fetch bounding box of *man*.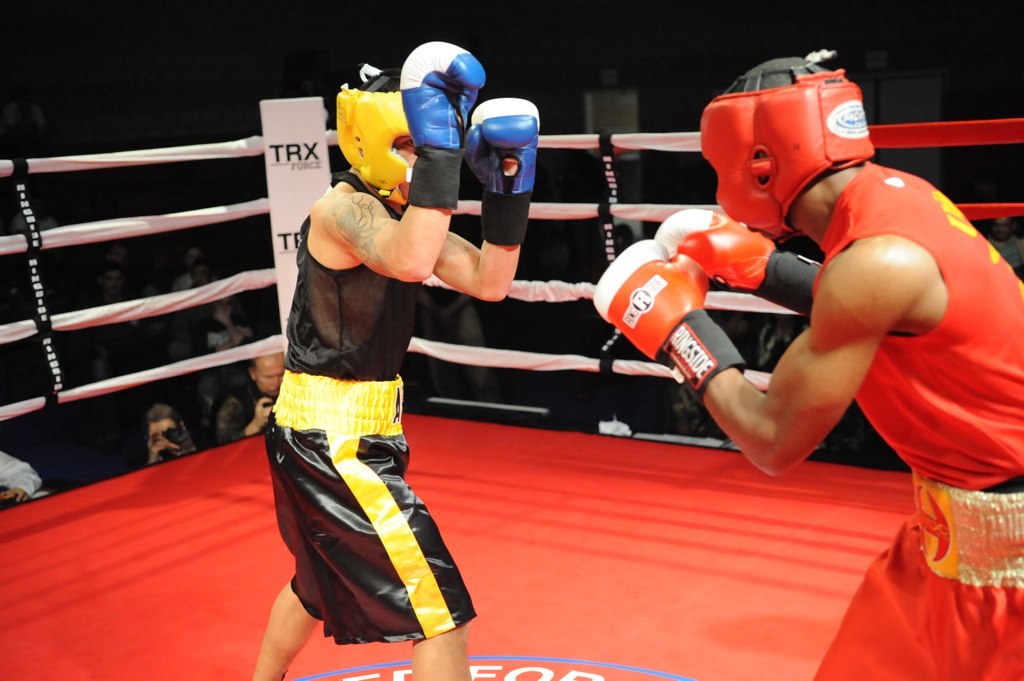
Bbox: 595,47,1023,680.
